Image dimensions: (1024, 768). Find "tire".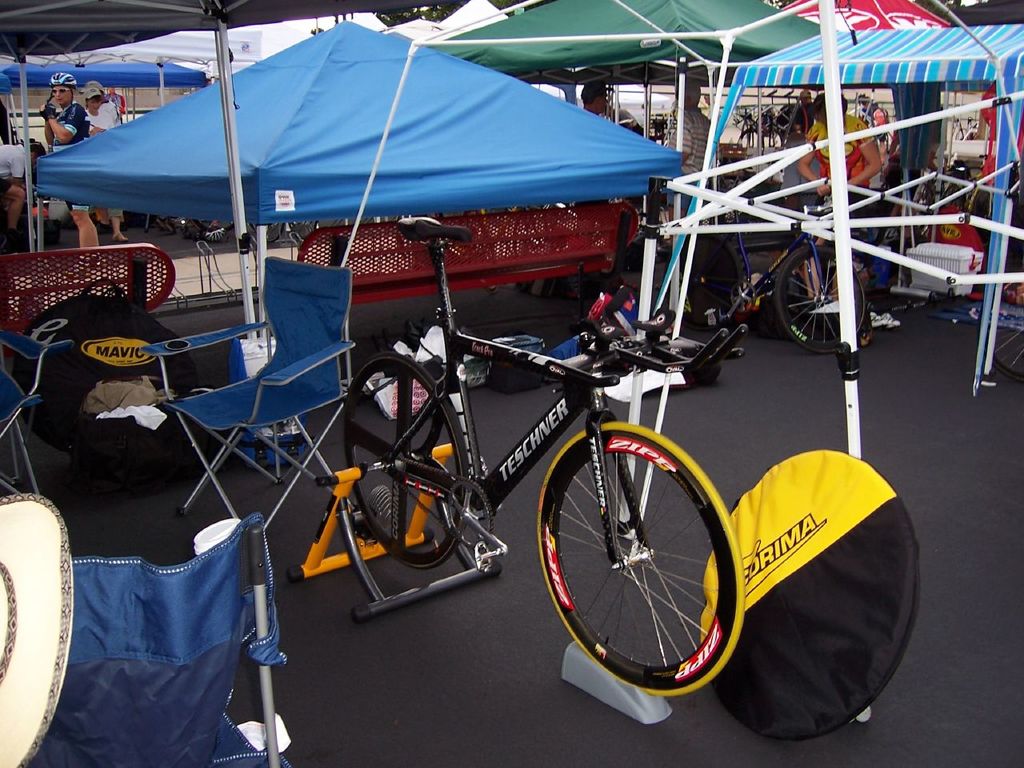
<region>538, 425, 746, 702</region>.
